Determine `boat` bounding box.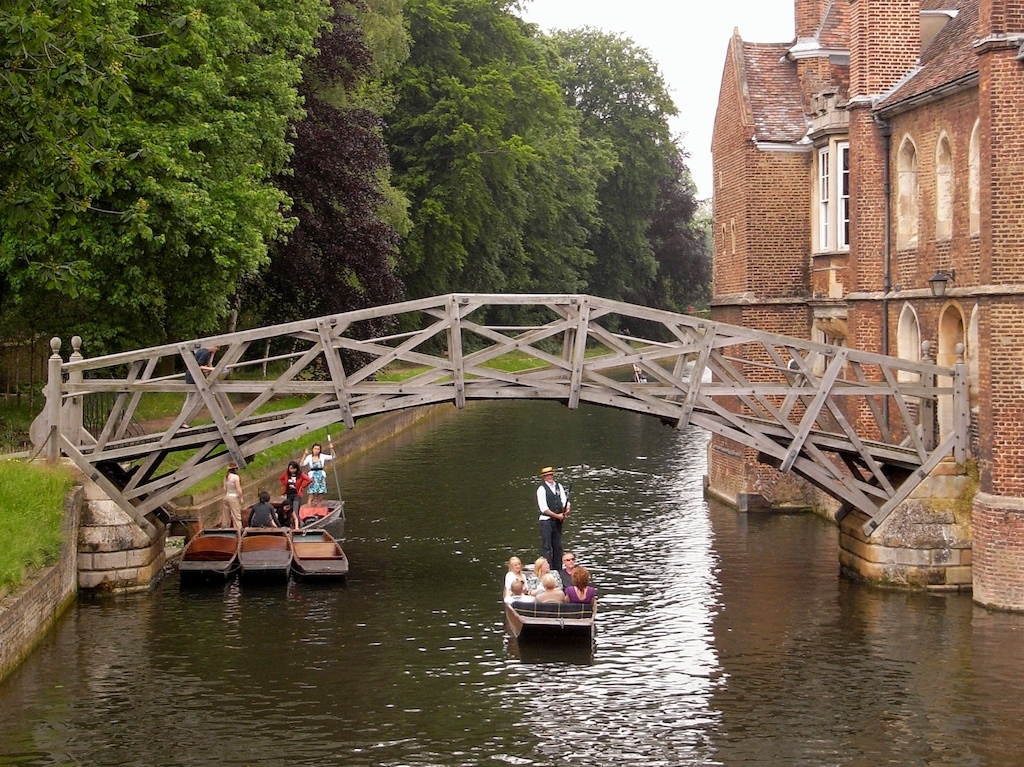
Determined: [x1=501, y1=552, x2=604, y2=639].
